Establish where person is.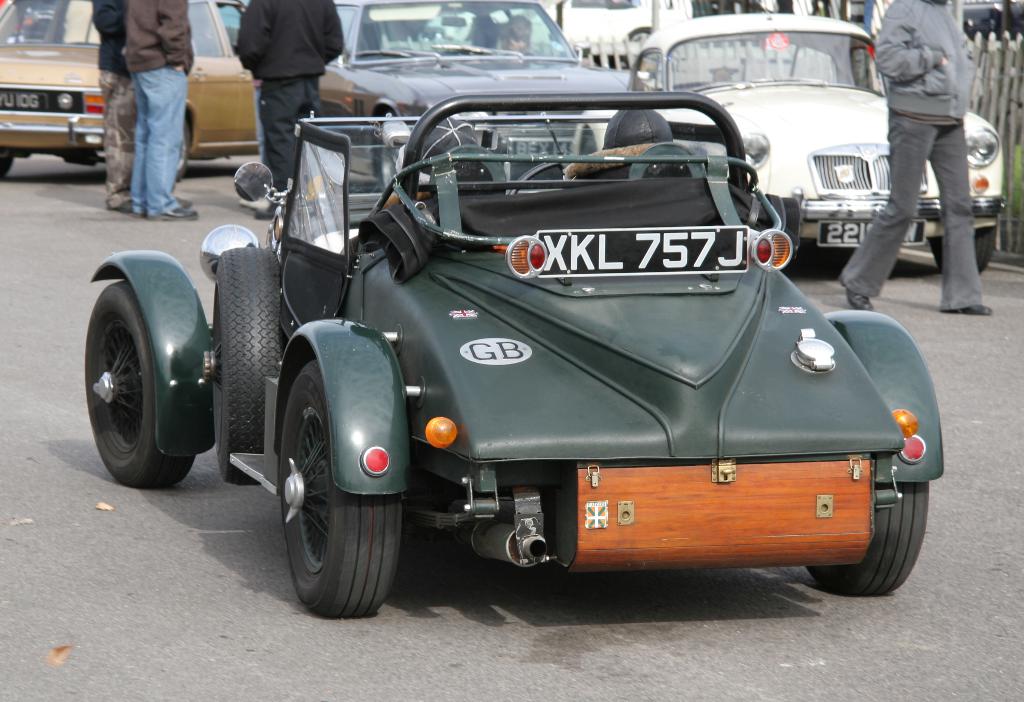
Established at bbox(483, 14, 536, 60).
